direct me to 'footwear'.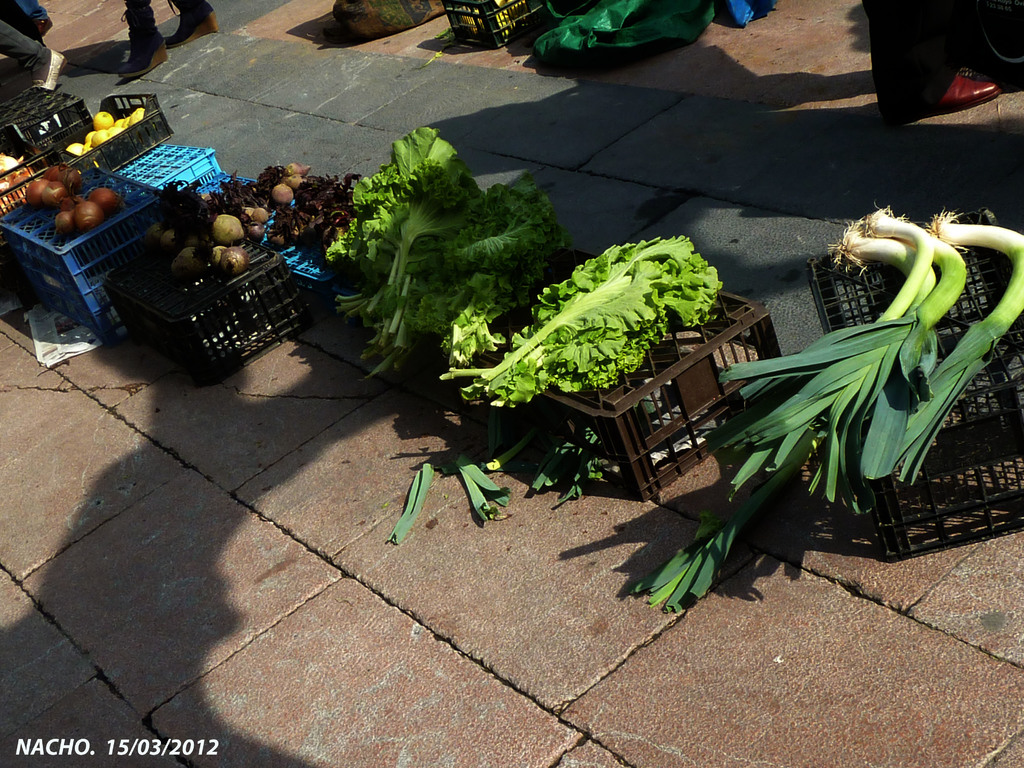
Direction: {"x1": 36, "y1": 19, "x2": 53, "y2": 41}.
